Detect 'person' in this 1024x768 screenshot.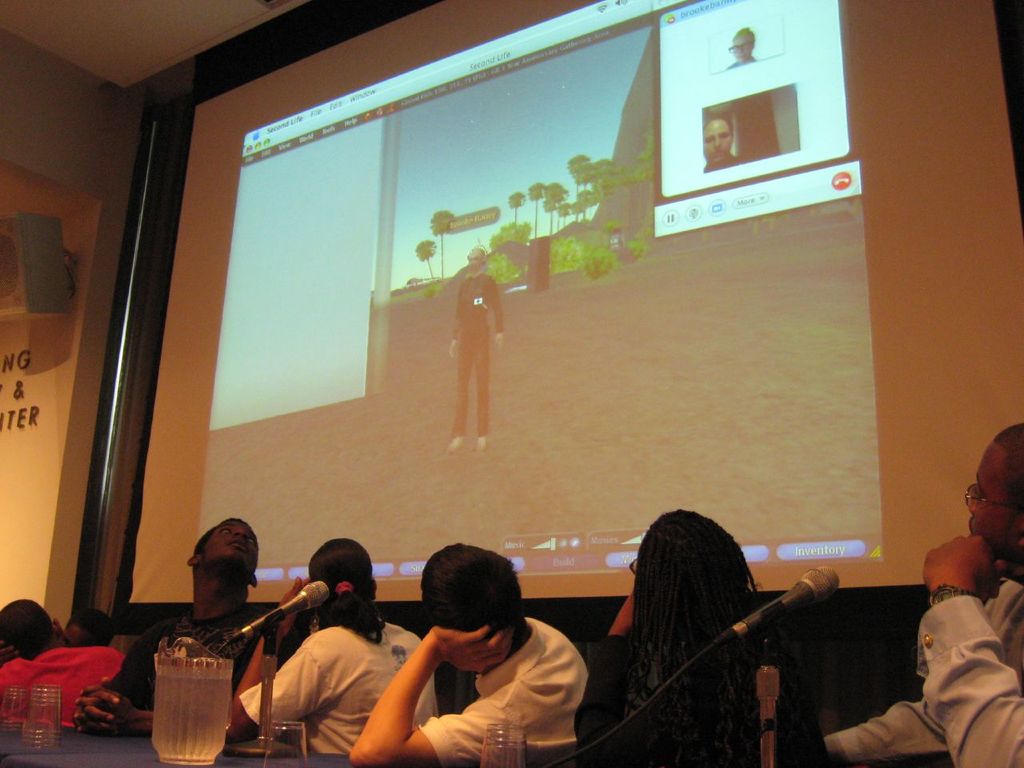
Detection: x1=705 y1=112 x2=741 y2=172.
